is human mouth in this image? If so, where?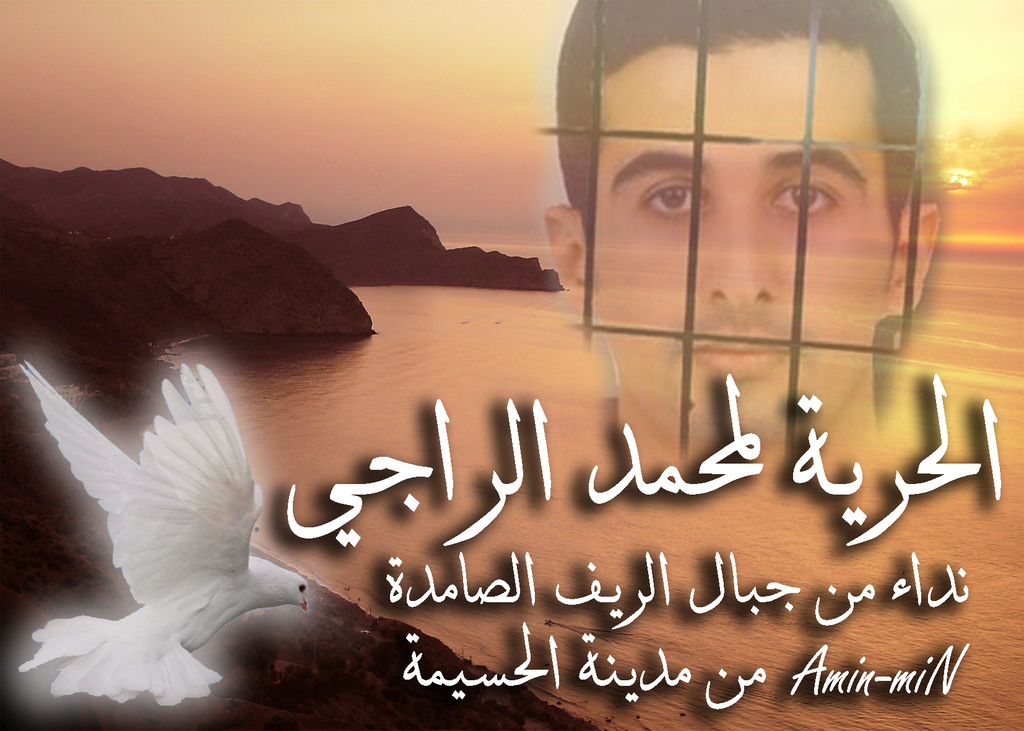
Yes, at [x1=690, y1=333, x2=790, y2=375].
